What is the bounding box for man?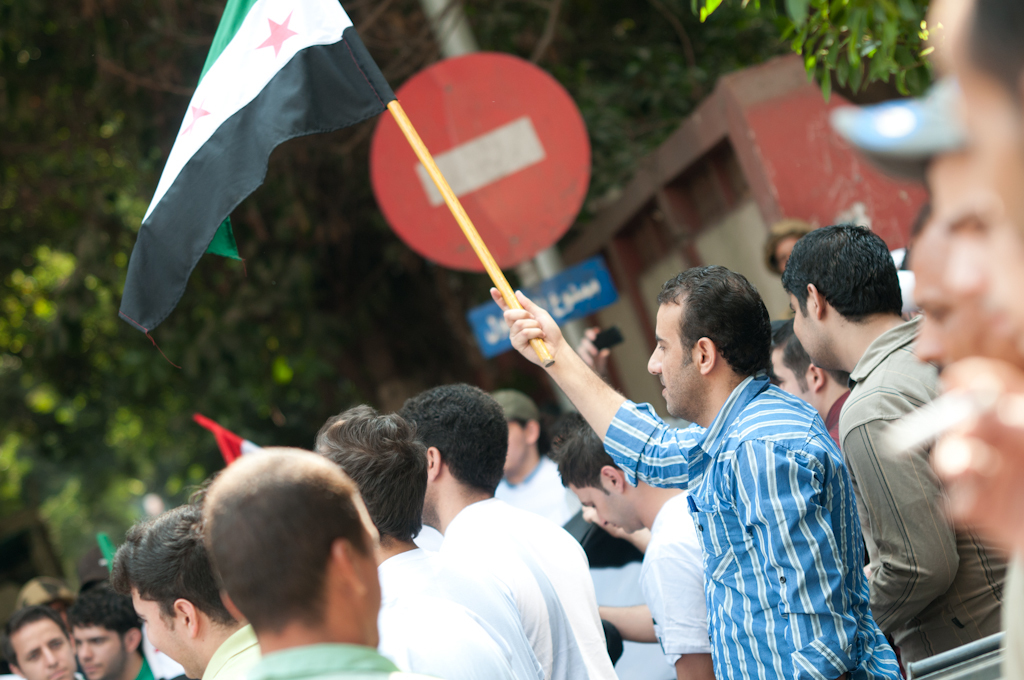
401,380,619,679.
